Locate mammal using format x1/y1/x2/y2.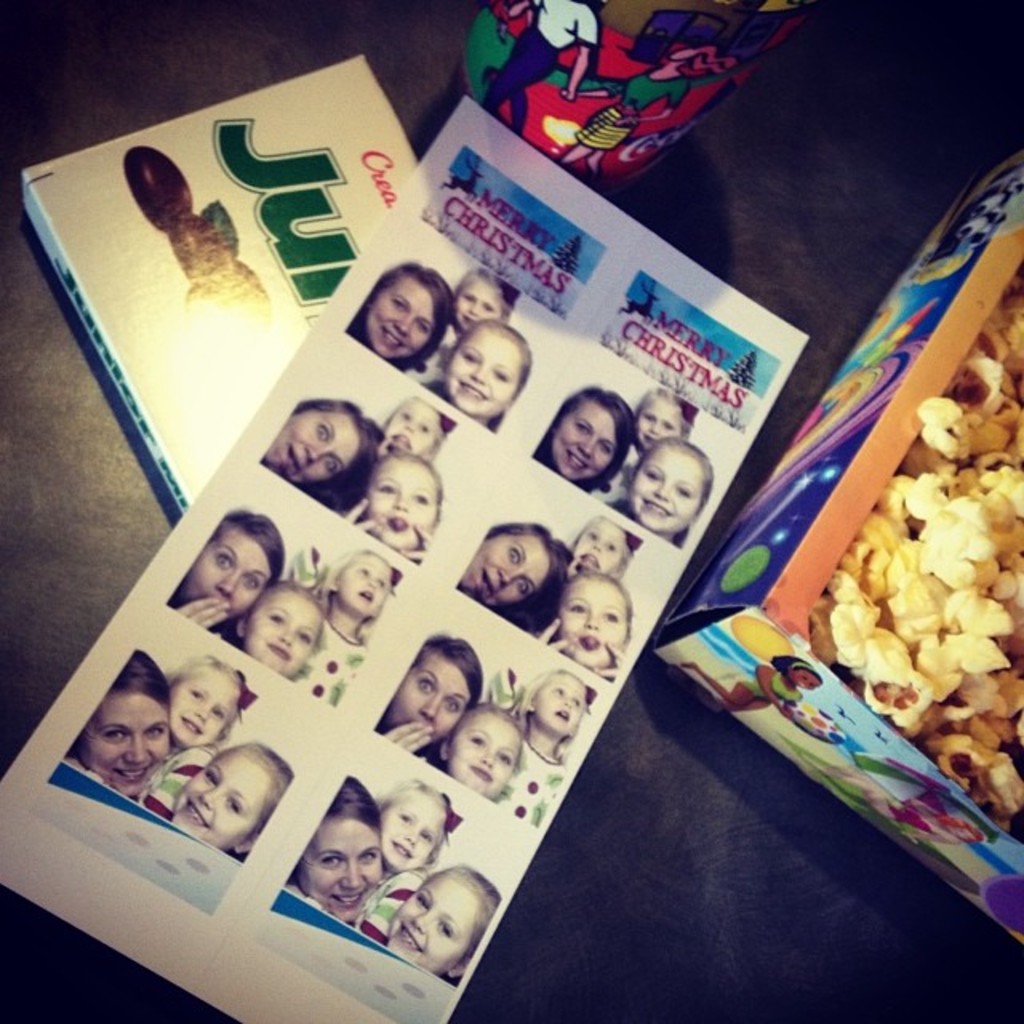
315/549/402/710.
